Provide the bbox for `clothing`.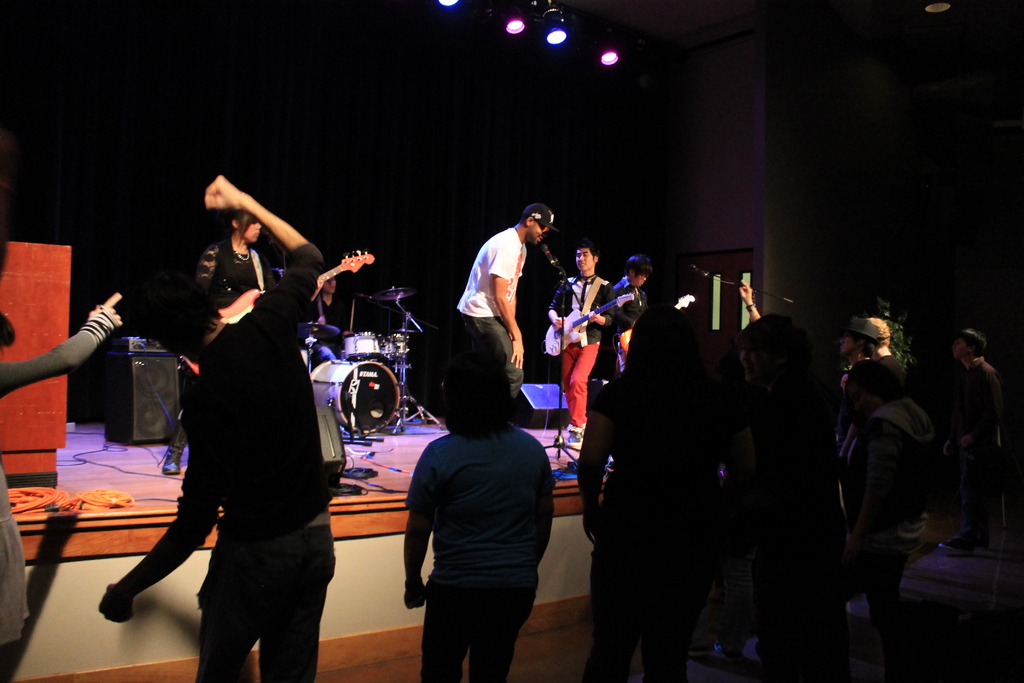
(x1=390, y1=431, x2=555, y2=680).
